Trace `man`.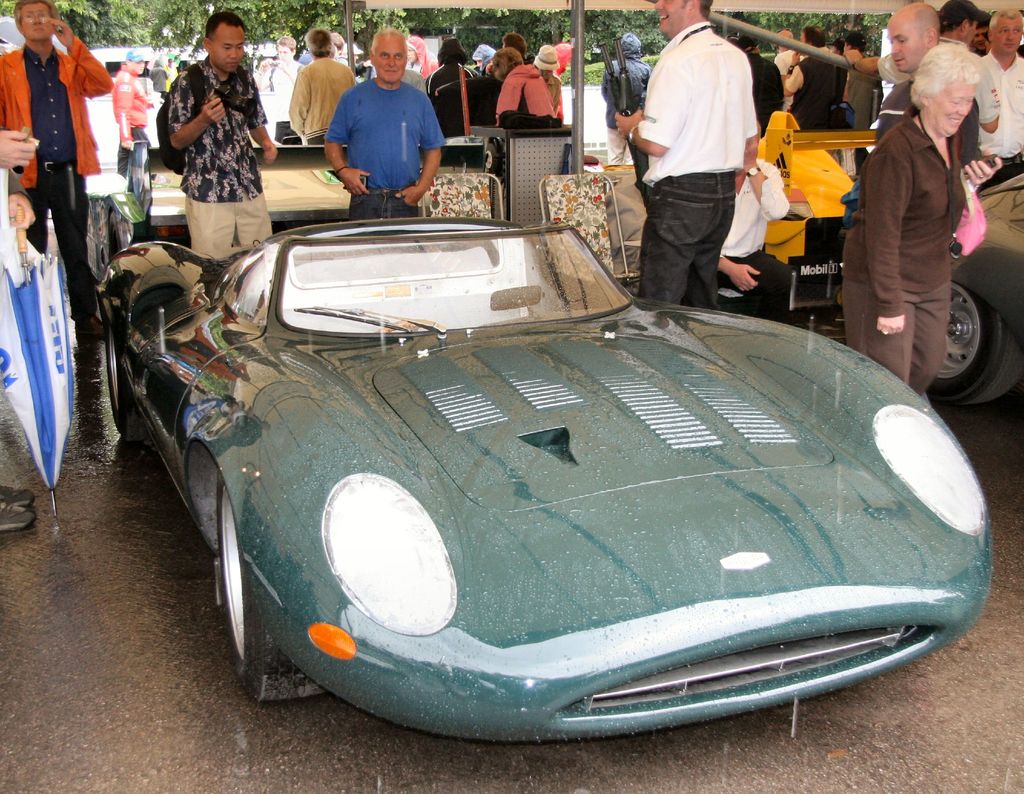
Traced to [978, 10, 1023, 189].
